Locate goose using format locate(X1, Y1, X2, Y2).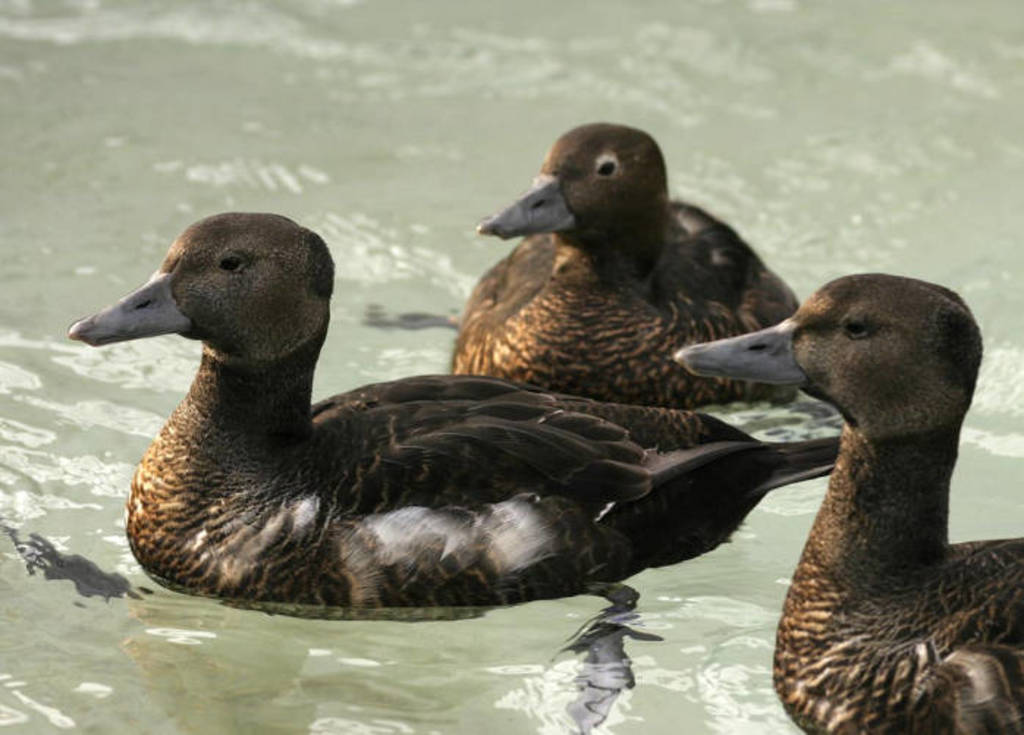
locate(447, 119, 807, 408).
